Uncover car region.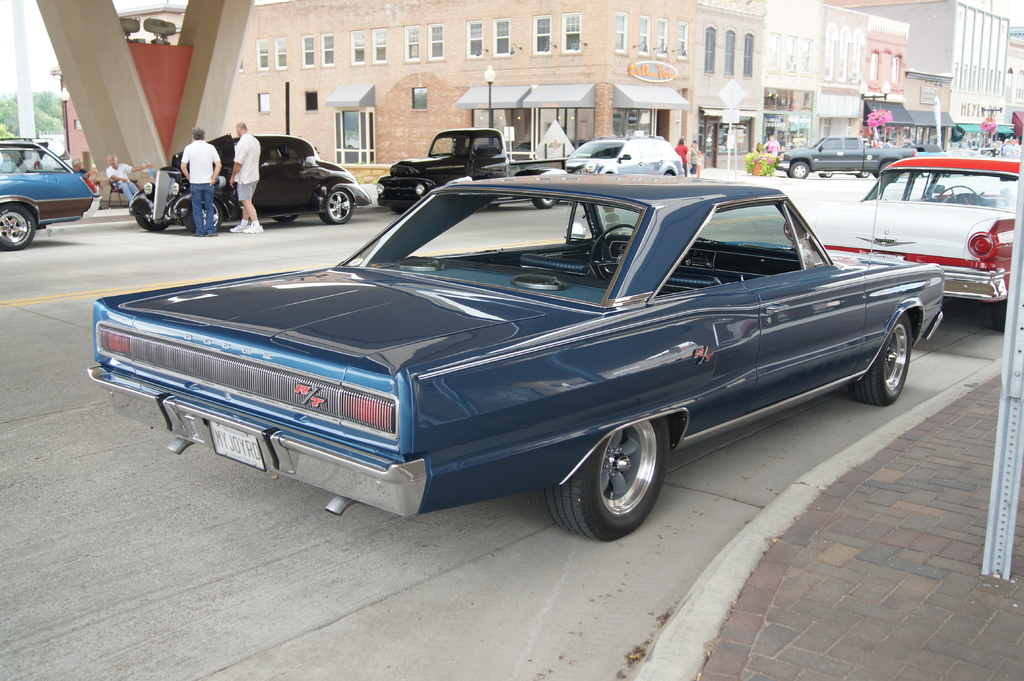
Uncovered: <region>778, 135, 917, 181</region>.
